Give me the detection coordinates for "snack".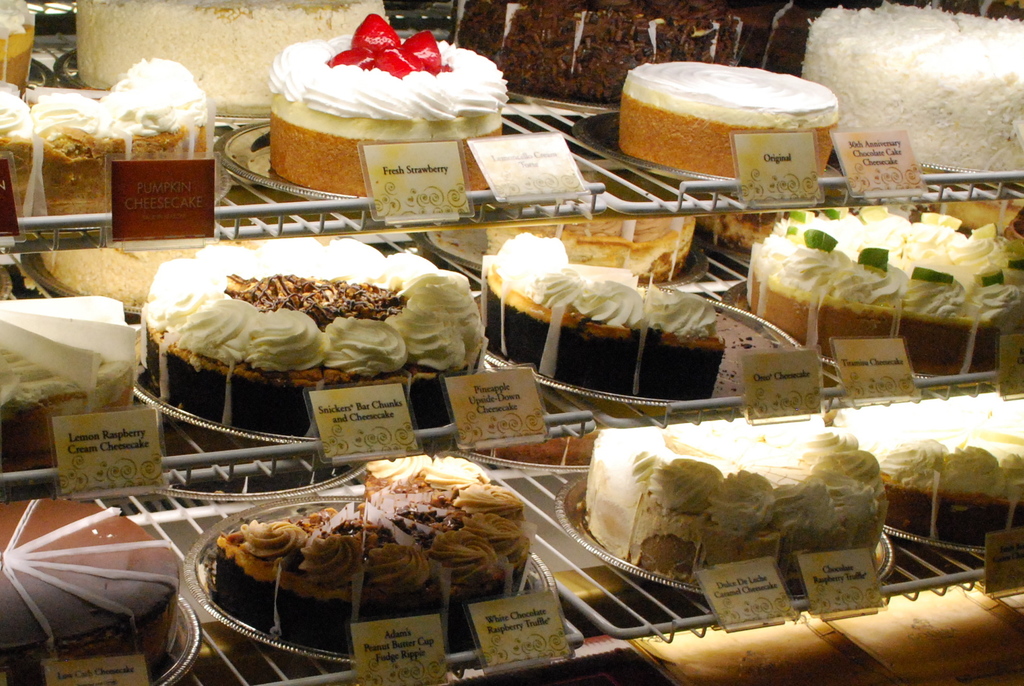
detection(577, 418, 893, 589).
